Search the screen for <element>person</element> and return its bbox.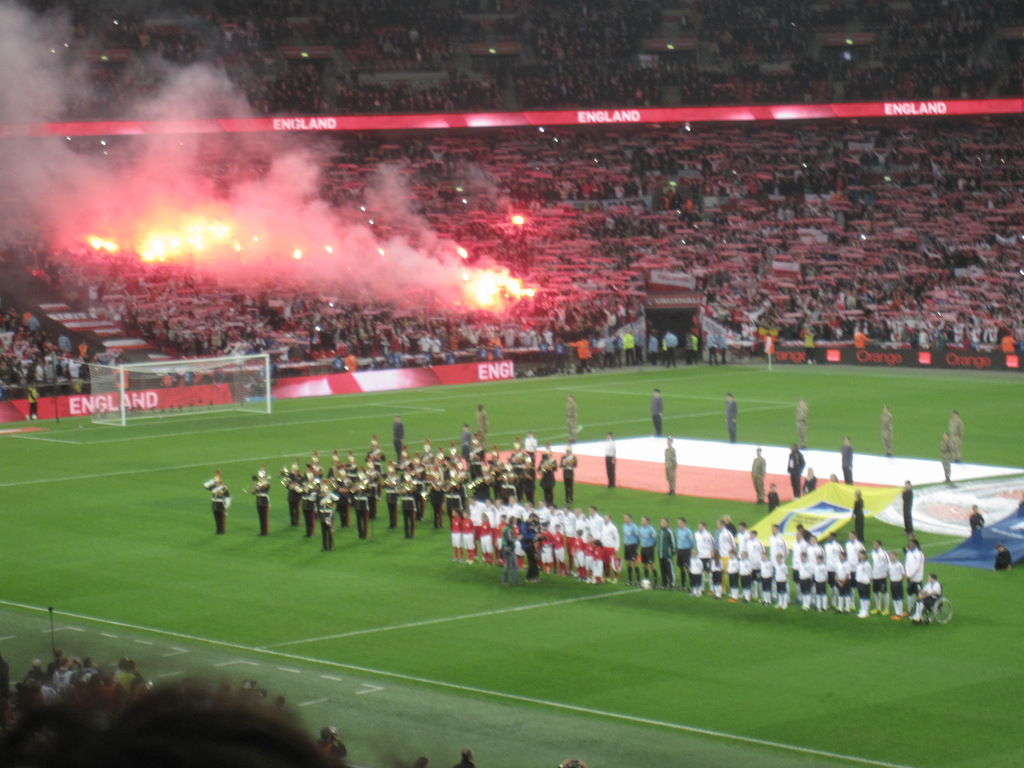
Found: box(787, 443, 805, 499).
